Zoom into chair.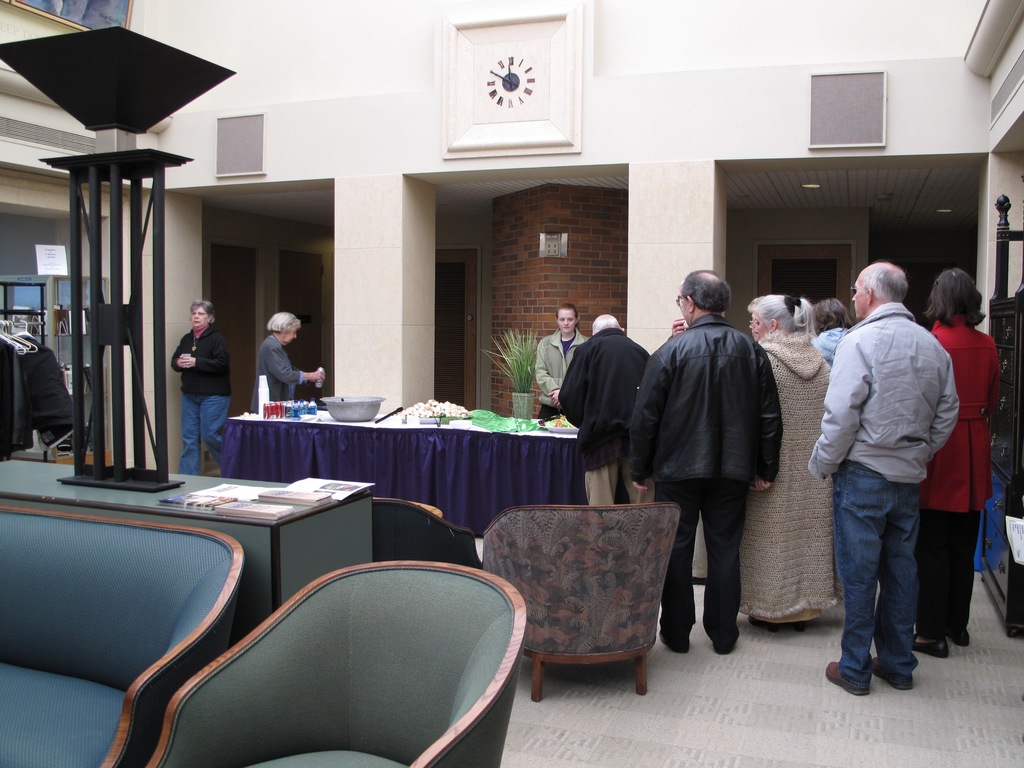
Zoom target: 485:499:694:709.
